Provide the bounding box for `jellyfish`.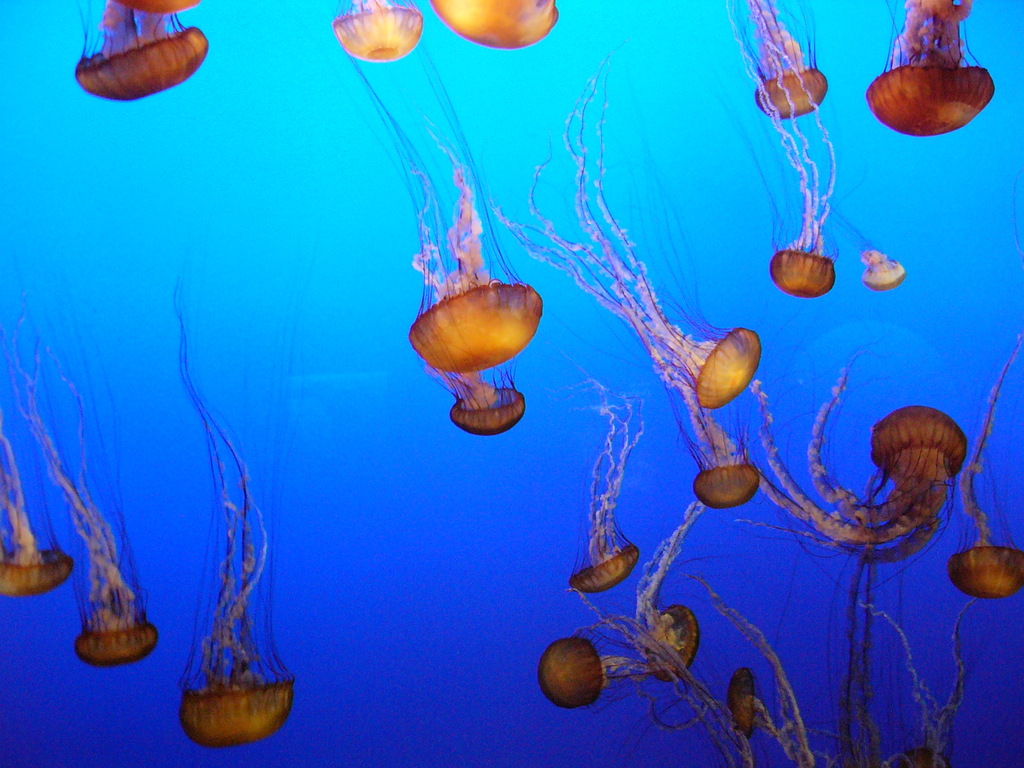
[x1=337, y1=40, x2=545, y2=377].
